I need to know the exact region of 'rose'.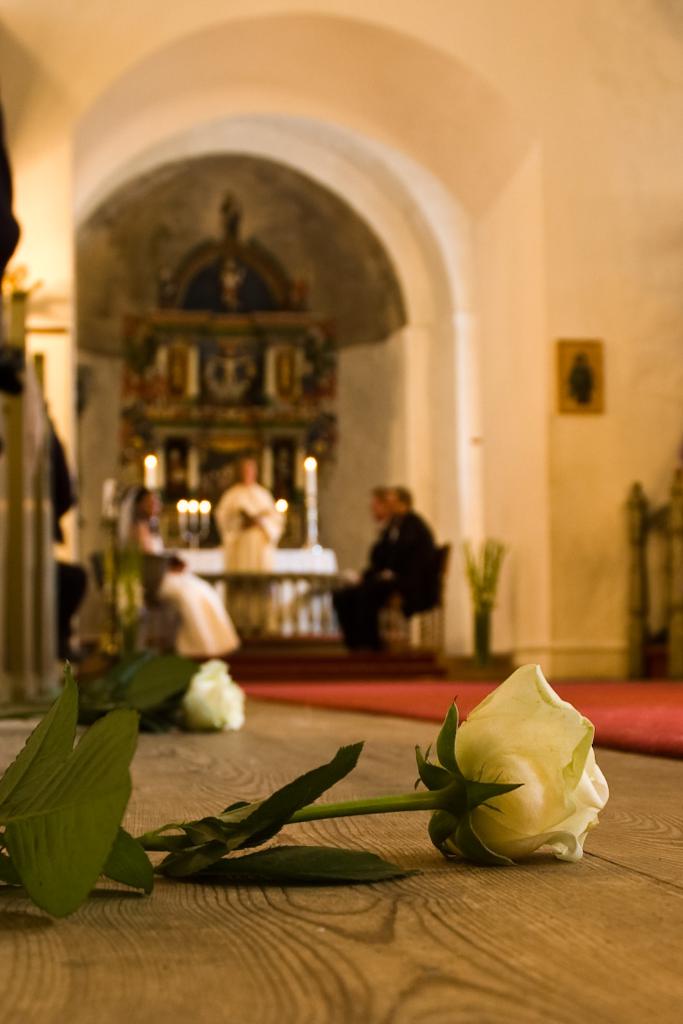
Region: bbox=(182, 661, 246, 727).
